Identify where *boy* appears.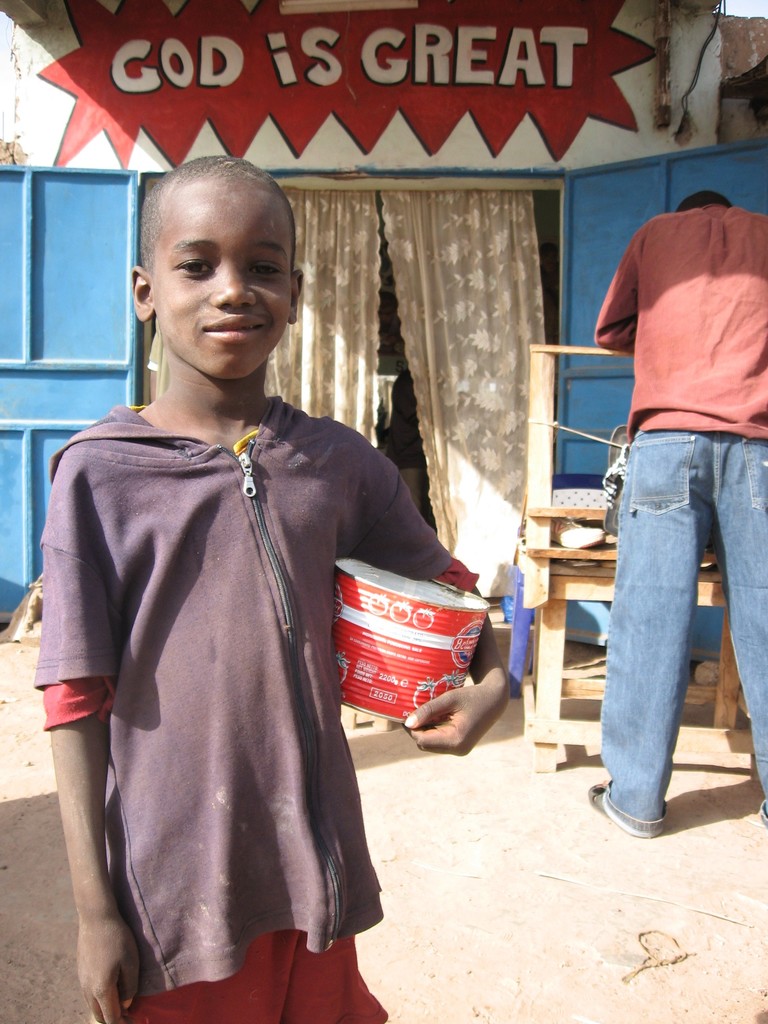
Appears at Rect(20, 191, 442, 1007).
